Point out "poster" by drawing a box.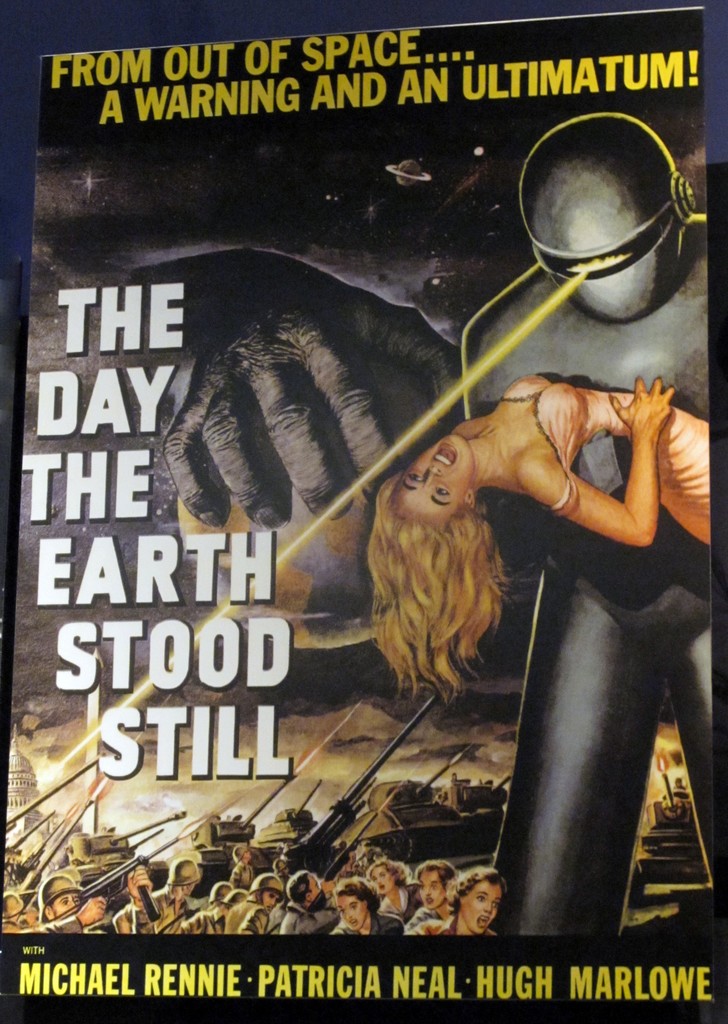
(left=0, top=4, right=716, bottom=1023).
